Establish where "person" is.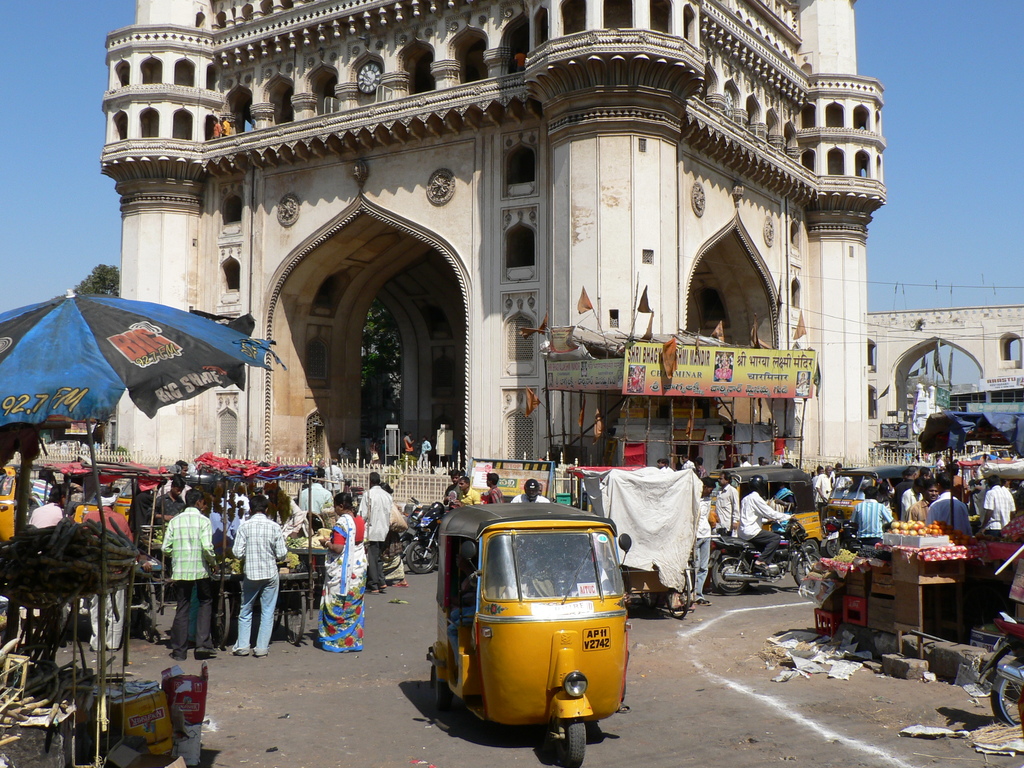
Established at region(509, 476, 554, 503).
